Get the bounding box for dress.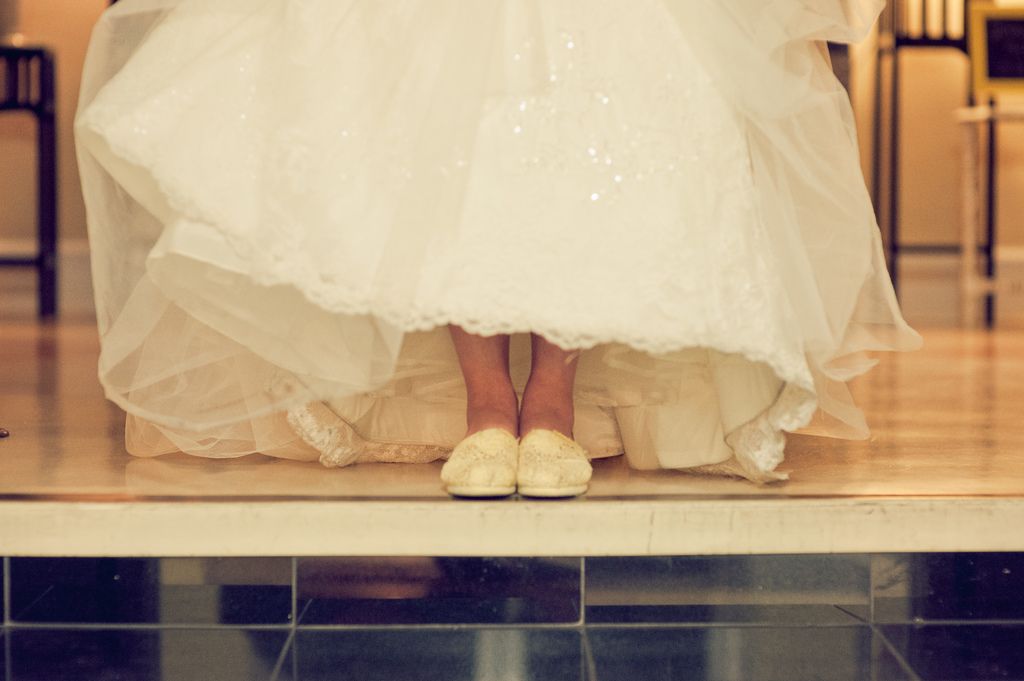
{"x1": 101, "y1": 0, "x2": 916, "y2": 465}.
